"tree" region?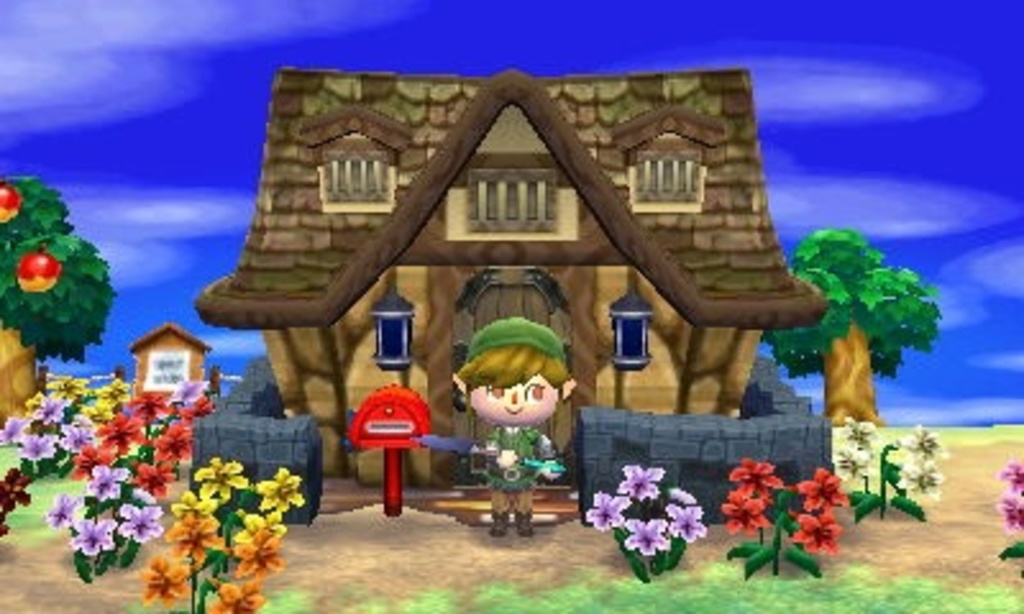
763/223/942/432
